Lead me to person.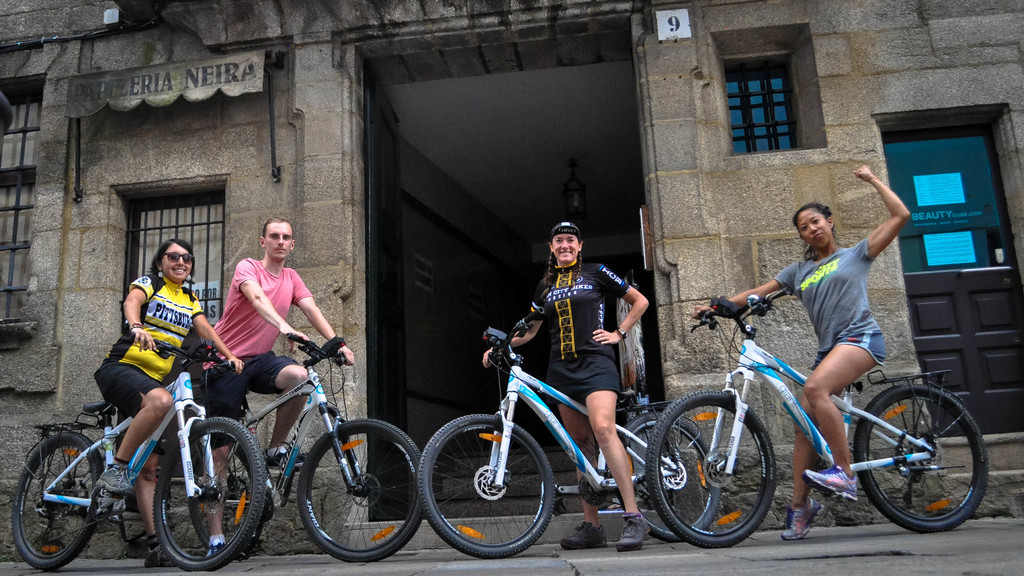
Lead to 477, 227, 655, 543.
